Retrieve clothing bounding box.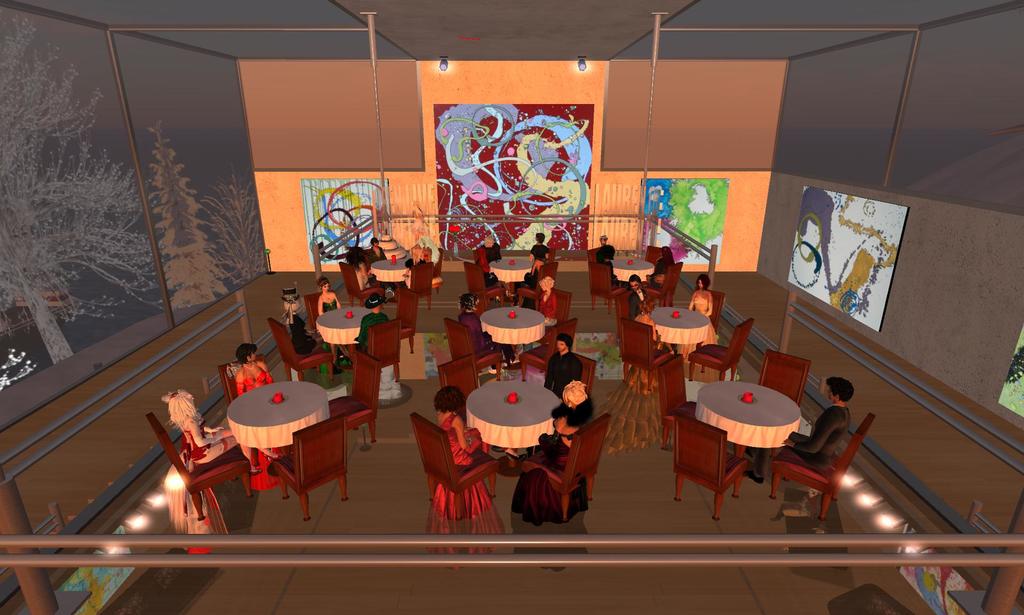
Bounding box: (left=673, top=295, right=719, bottom=362).
